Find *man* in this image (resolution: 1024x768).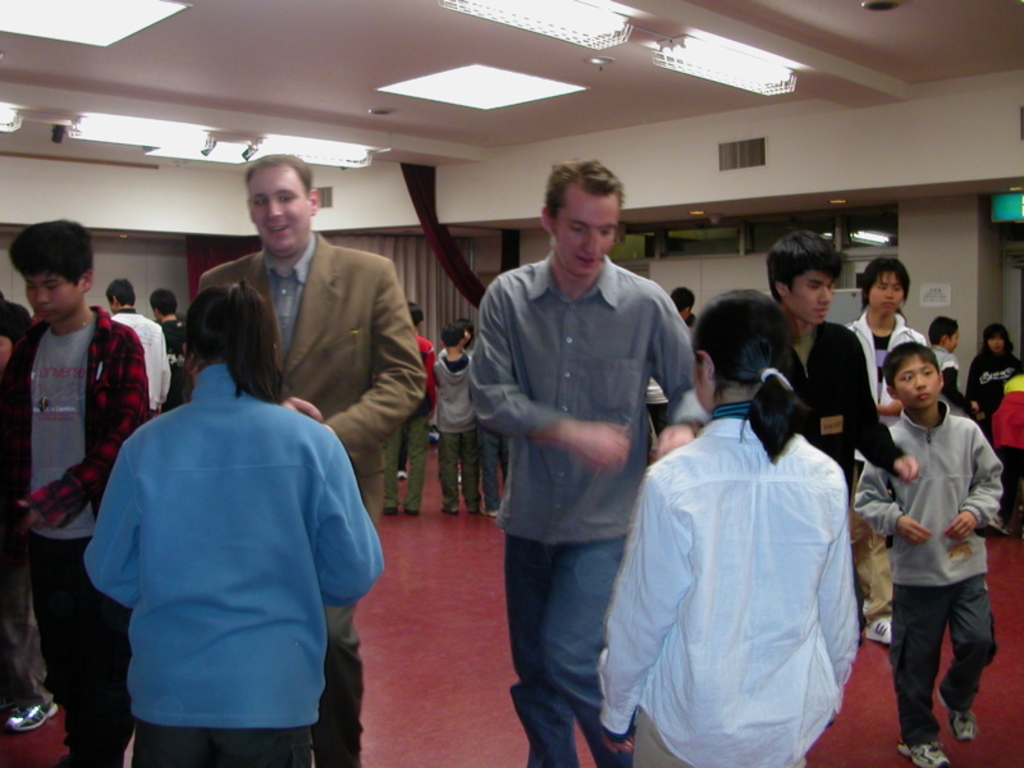
bbox=(672, 285, 695, 321).
